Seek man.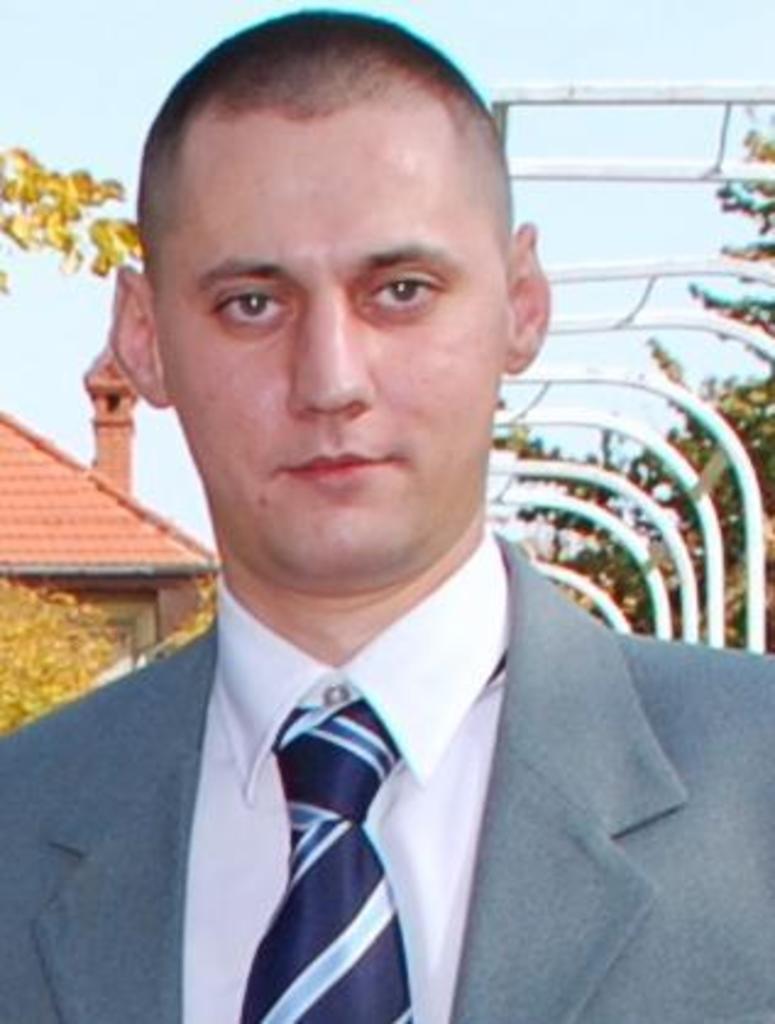
<region>0, 10, 773, 1022</region>.
